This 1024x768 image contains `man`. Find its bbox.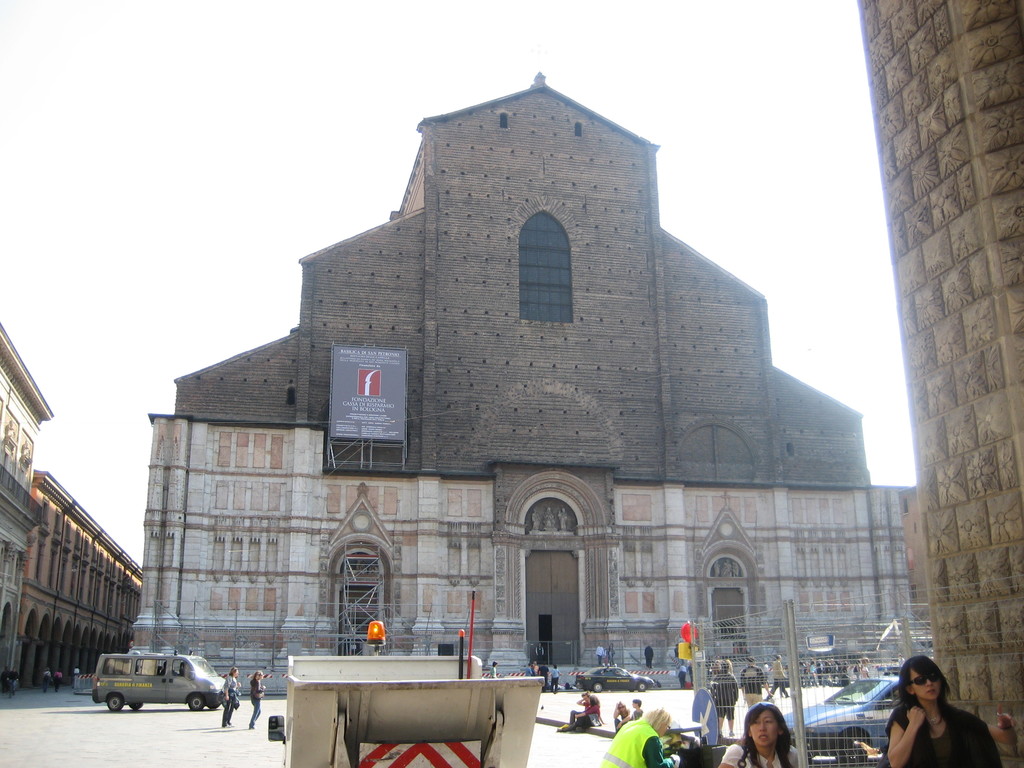
box(5, 669, 22, 699).
